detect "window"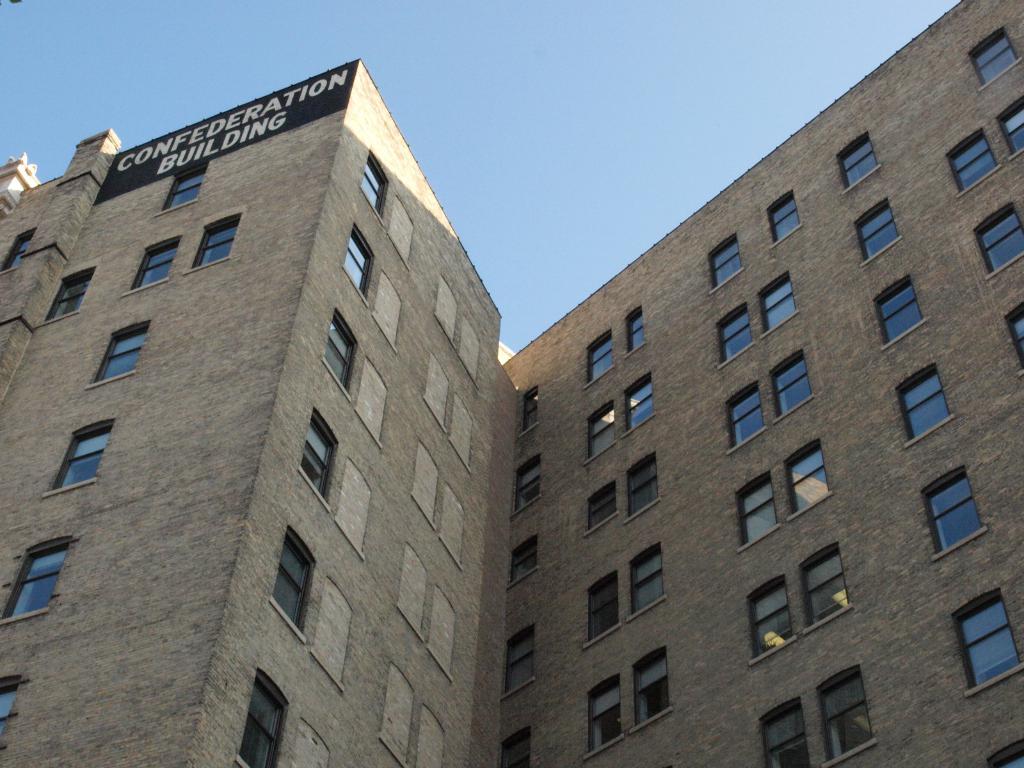
select_region(293, 405, 340, 512)
